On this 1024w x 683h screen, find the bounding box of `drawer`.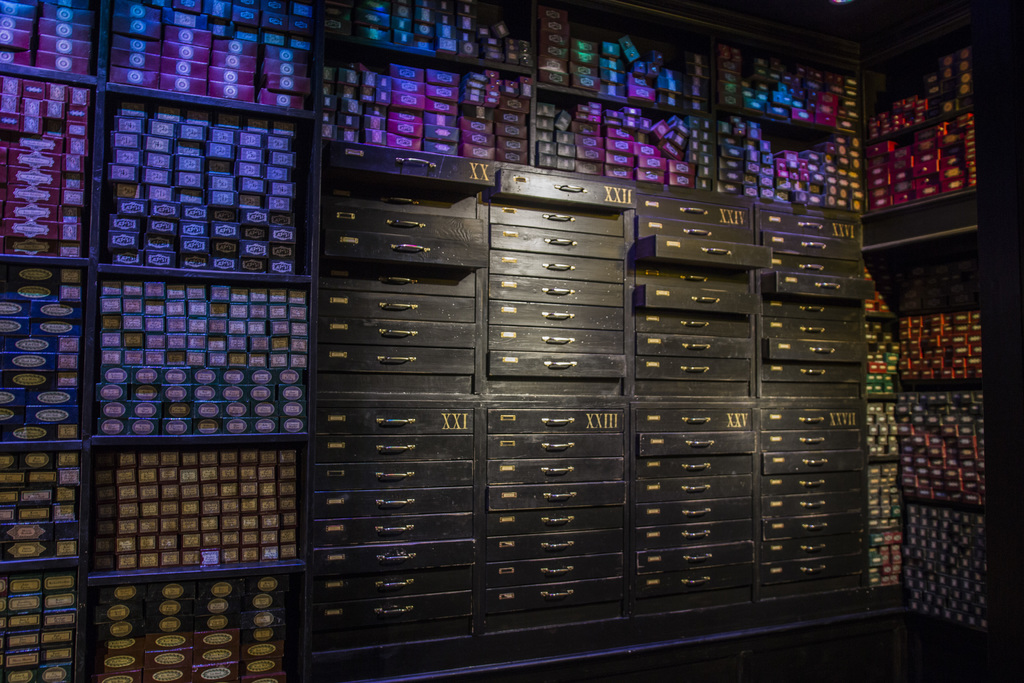
Bounding box: detection(636, 195, 753, 223).
